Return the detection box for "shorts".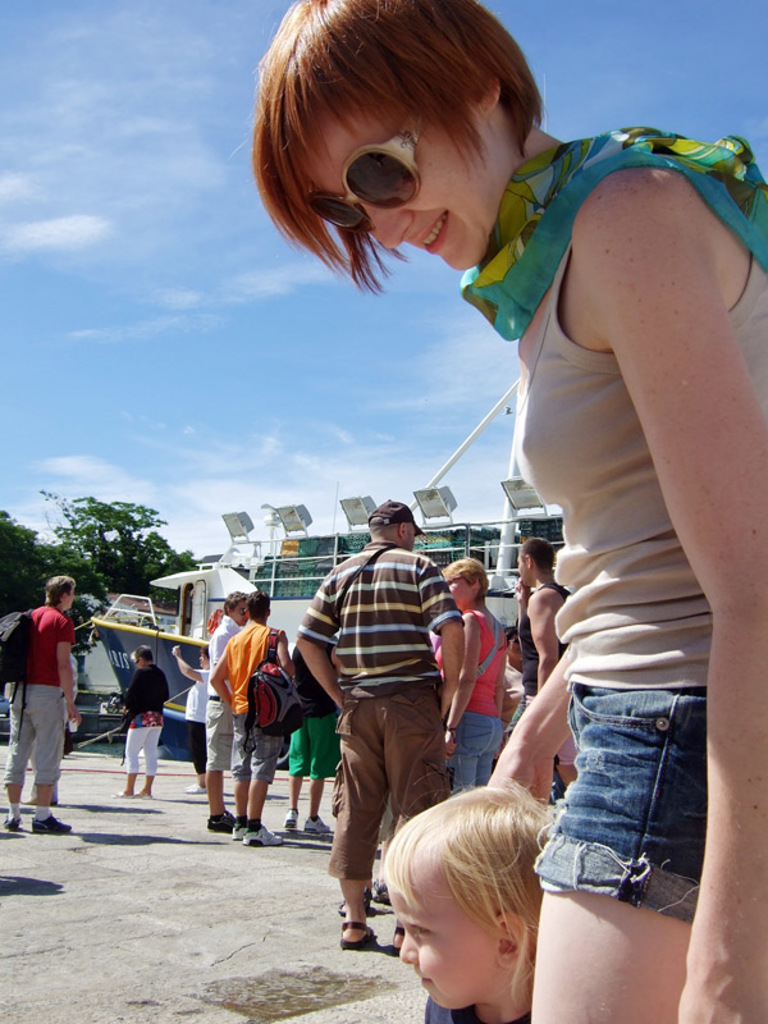
x1=207, y1=694, x2=238, y2=769.
